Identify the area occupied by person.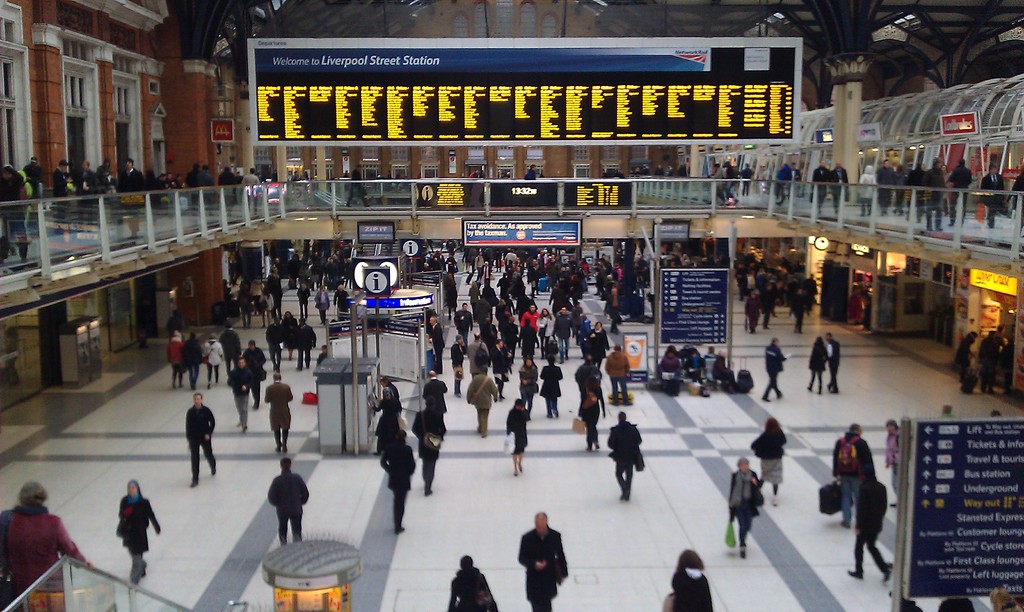
Area: <region>161, 310, 184, 348</region>.
